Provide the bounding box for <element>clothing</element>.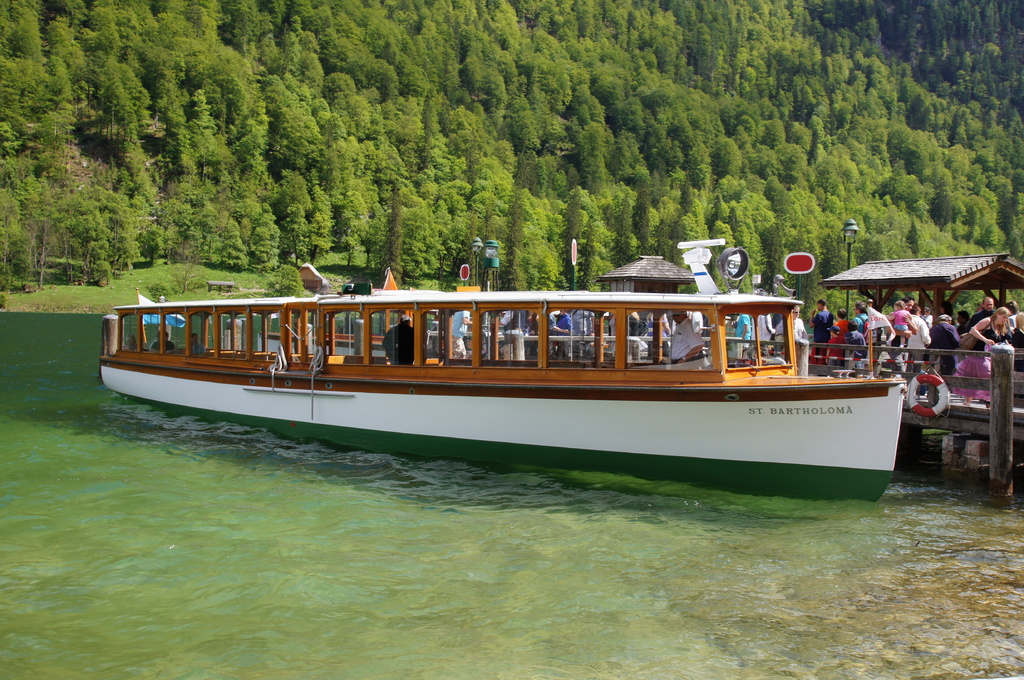
[501,310,525,360].
